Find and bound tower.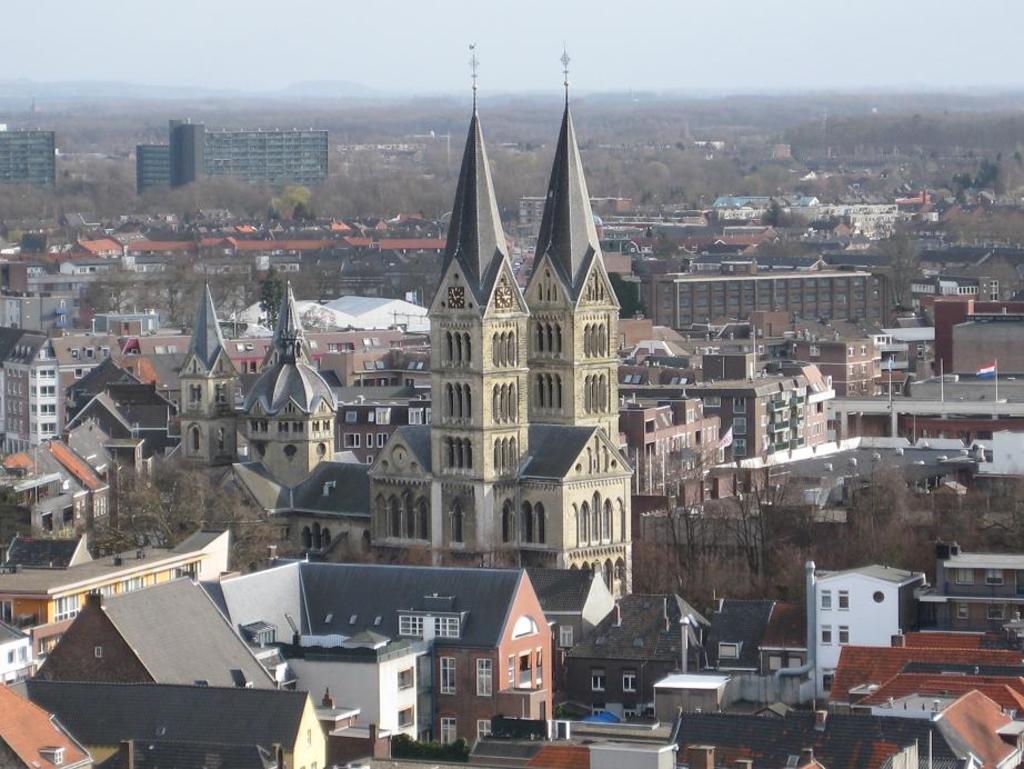
Bound: left=180, top=278, right=241, bottom=470.
